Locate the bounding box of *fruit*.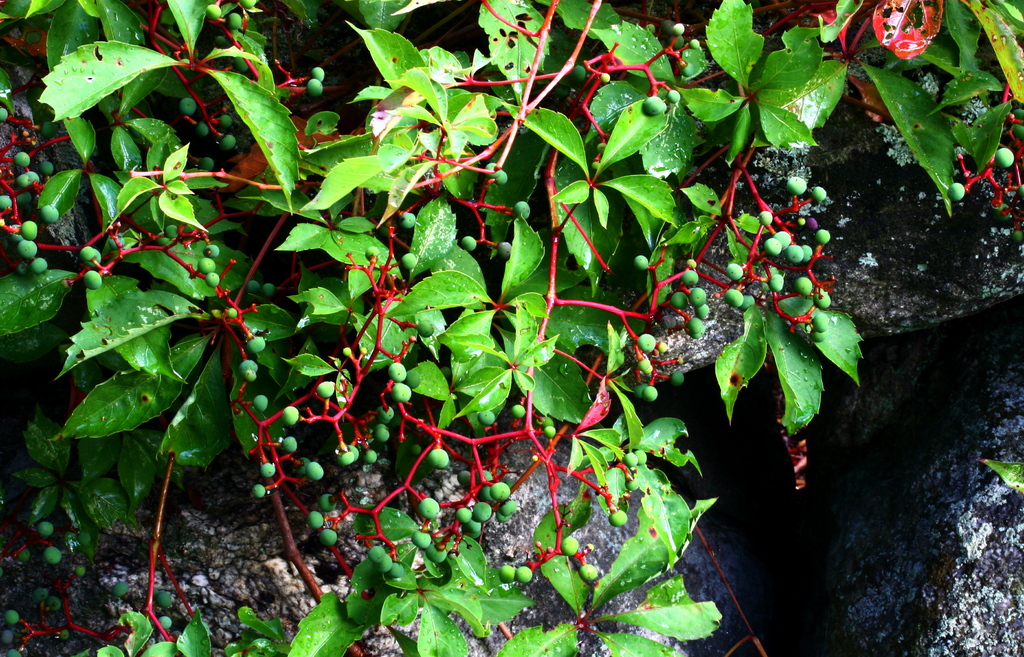
Bounding box: box=[403, 254, 421, 271].
